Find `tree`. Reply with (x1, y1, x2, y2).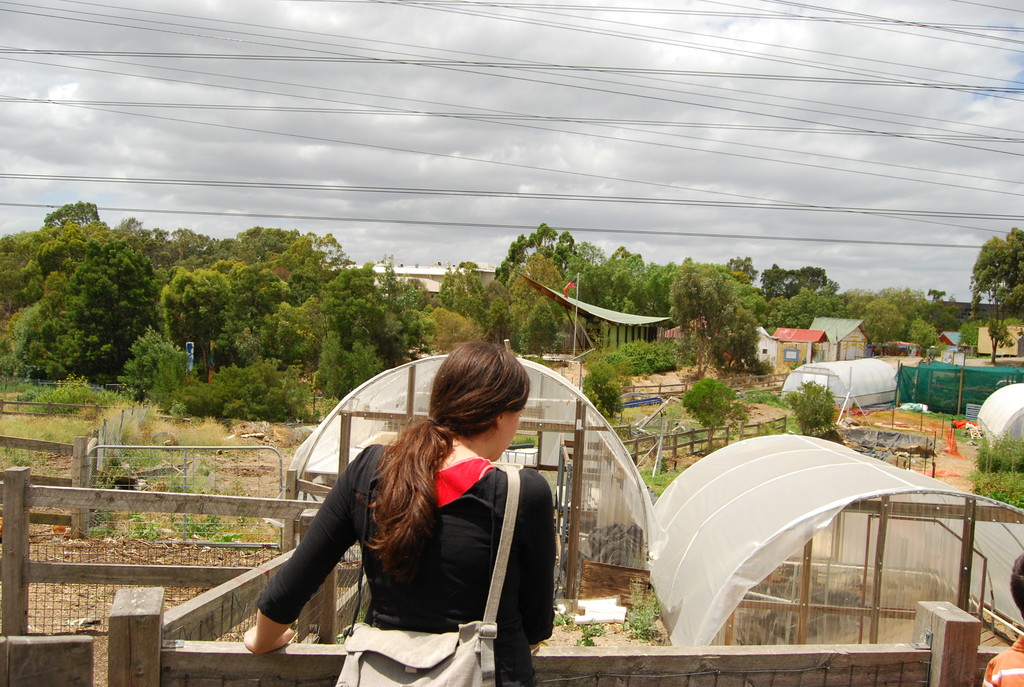
(0, 232, 56, 302).
